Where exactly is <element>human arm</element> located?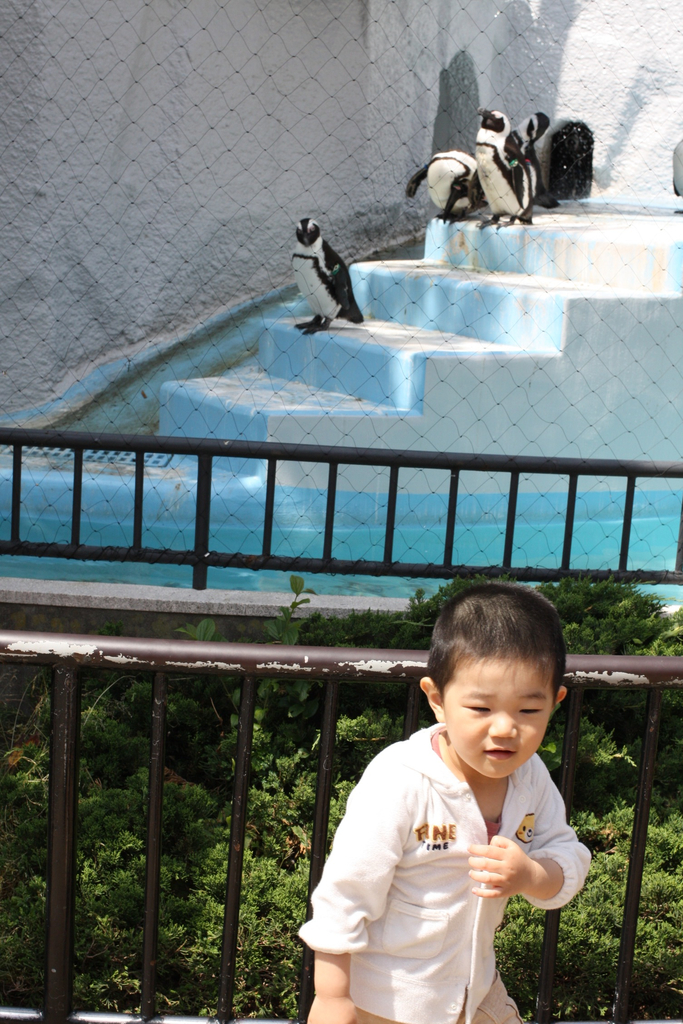
Its bounding box is <region>283, 760, 379, 1022</region>.
